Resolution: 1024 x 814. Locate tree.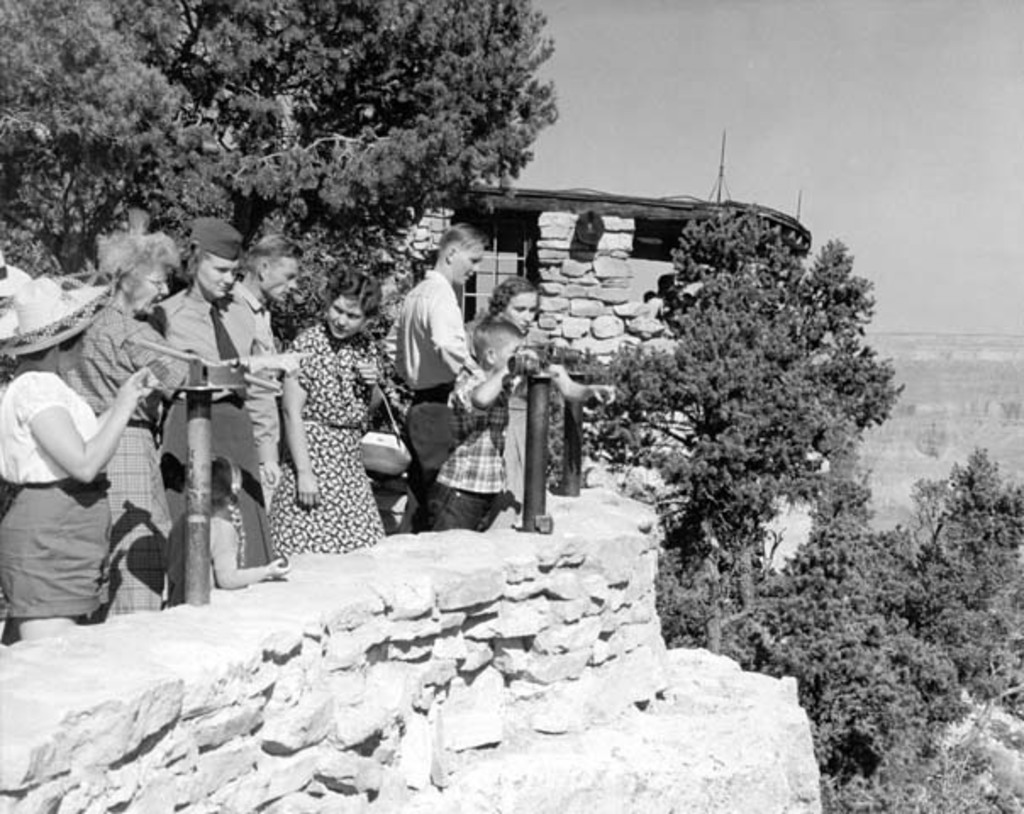
0:0:203:271.
